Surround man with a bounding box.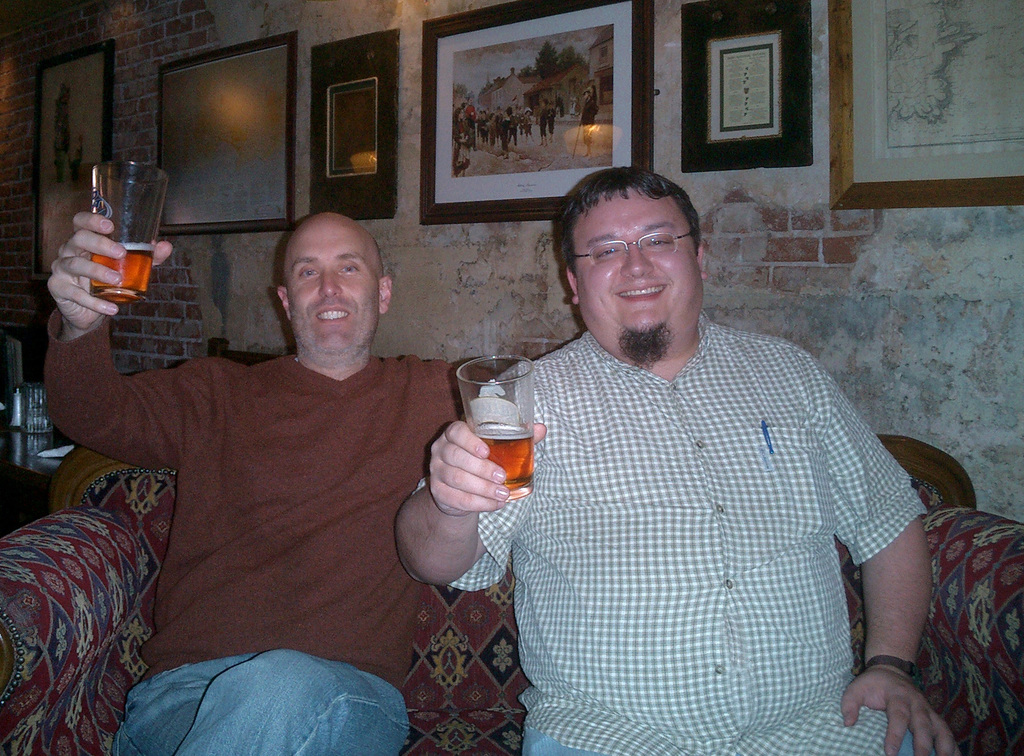
rect(43, 204, 490, 755).
